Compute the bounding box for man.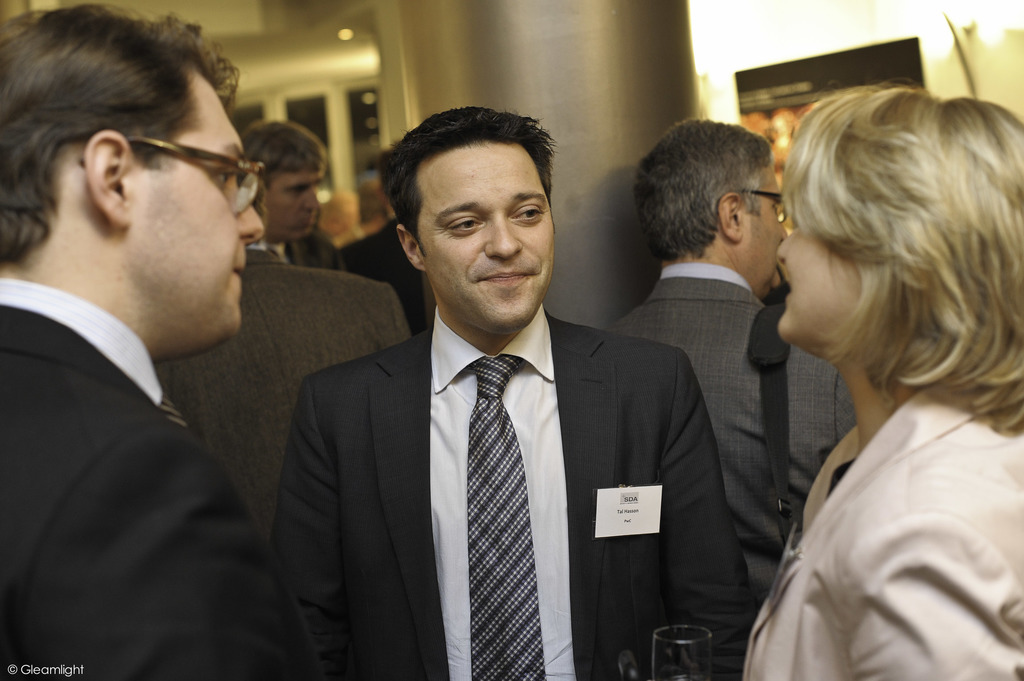
bbox(274, 102, 740, 680).
